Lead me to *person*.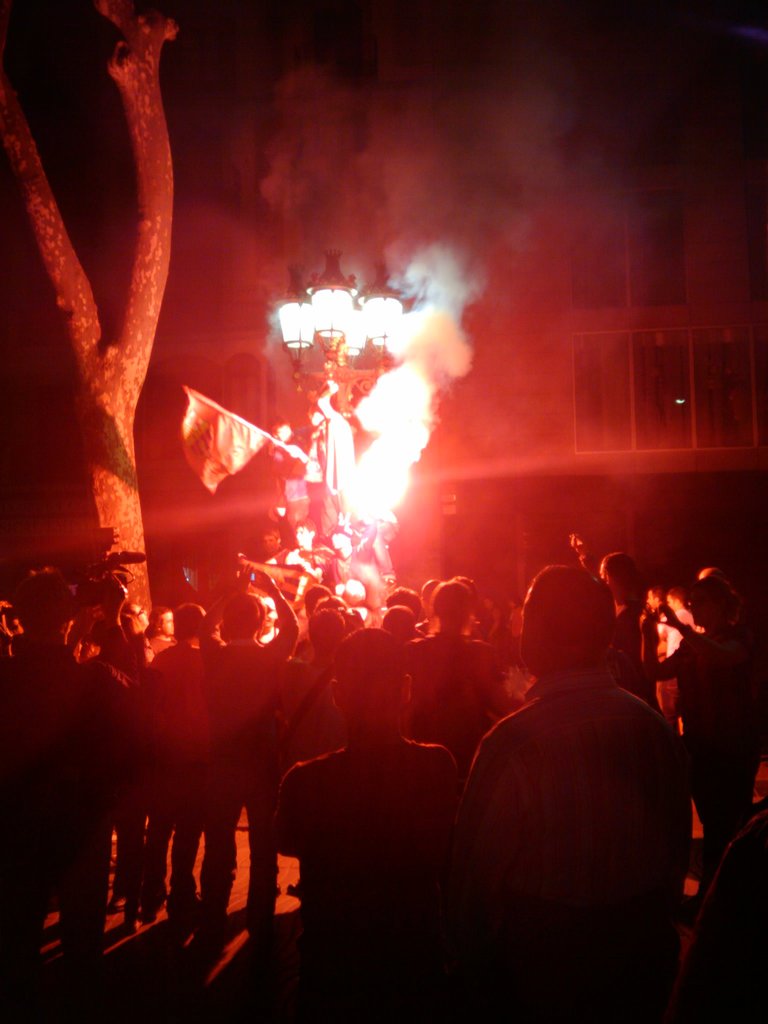
Lead to box(0, 566, 120, 960).
